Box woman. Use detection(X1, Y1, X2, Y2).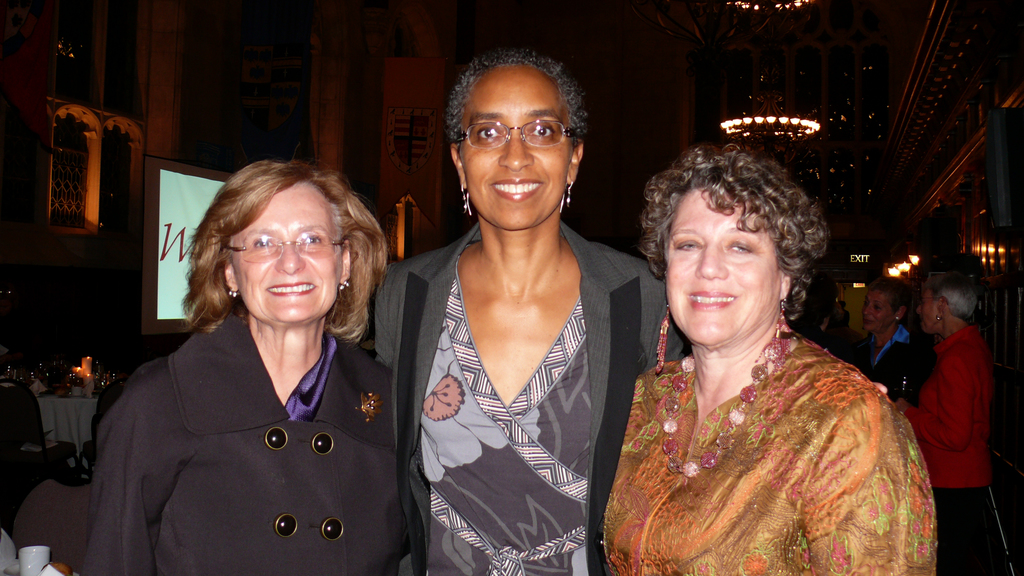
detection(858, 275, 924, 407).
